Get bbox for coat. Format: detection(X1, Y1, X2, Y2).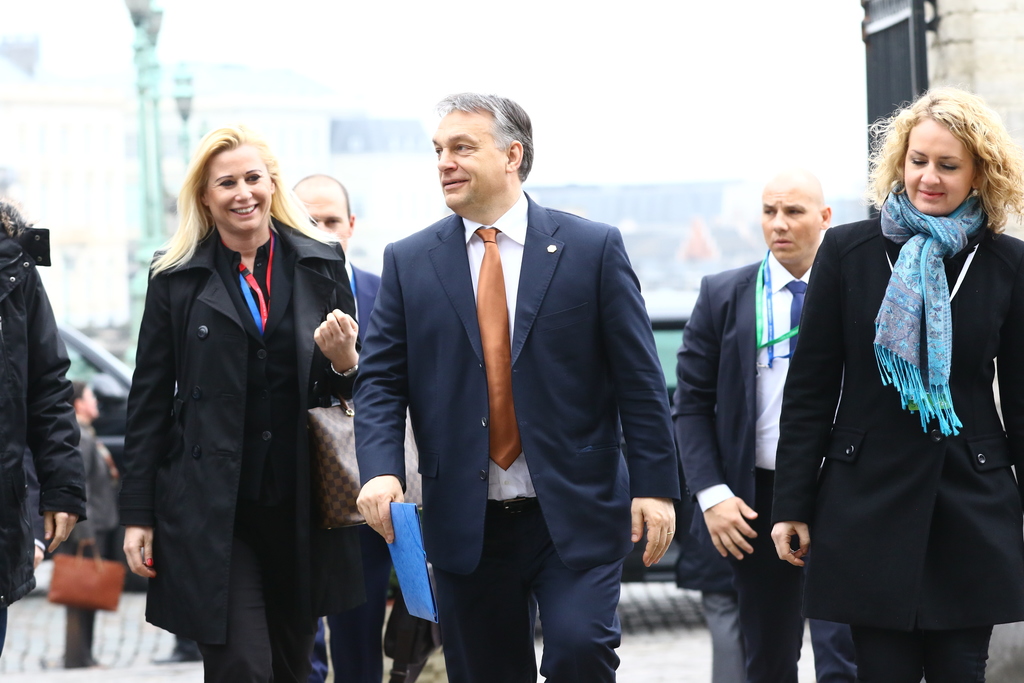
detection(356, 204, 677, 575).
